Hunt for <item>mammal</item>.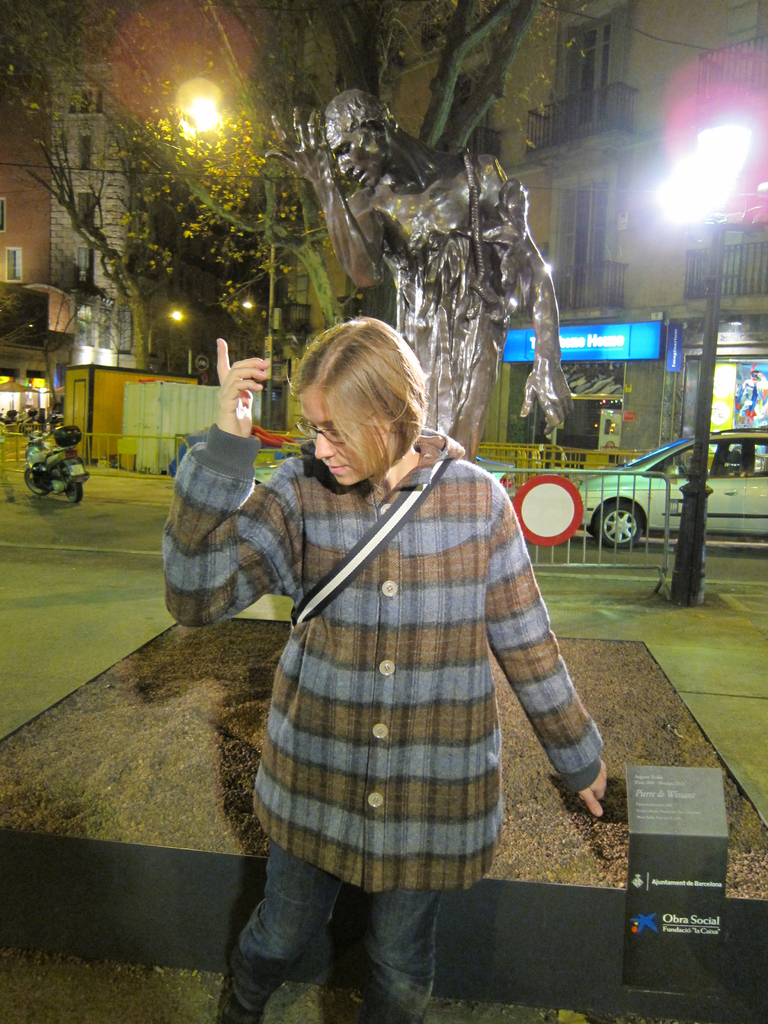
Hunted down at <region>262, 93, 576, 462</region>.
